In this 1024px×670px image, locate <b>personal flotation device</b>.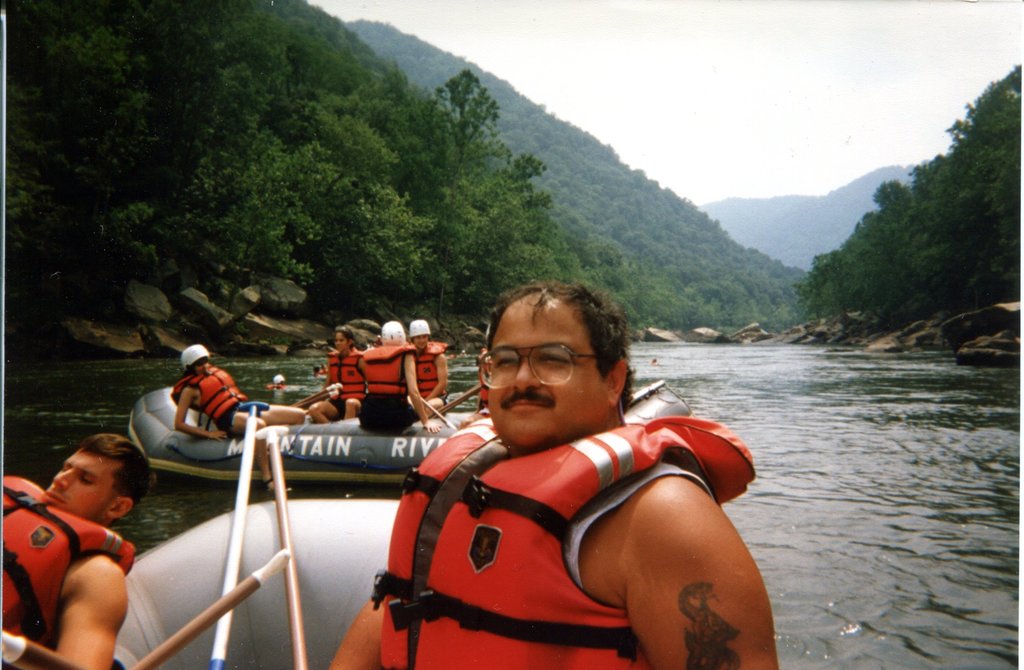
Bounding box: x1=477 y1=350 x2=500 y2=406.
